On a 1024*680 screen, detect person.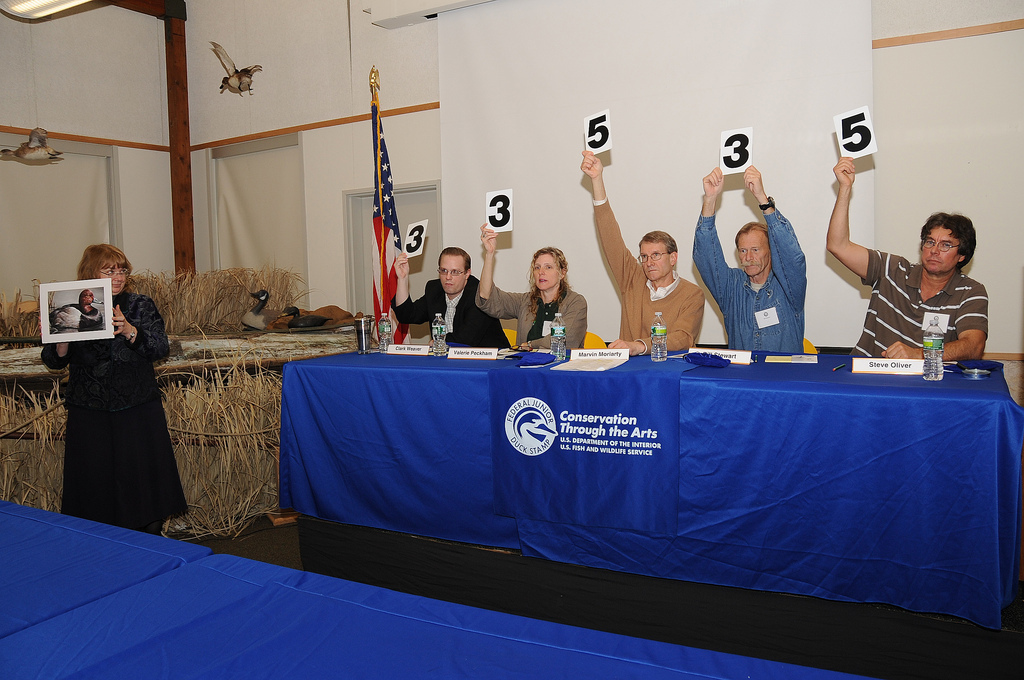
select_region(477, 222, 590, 351).
